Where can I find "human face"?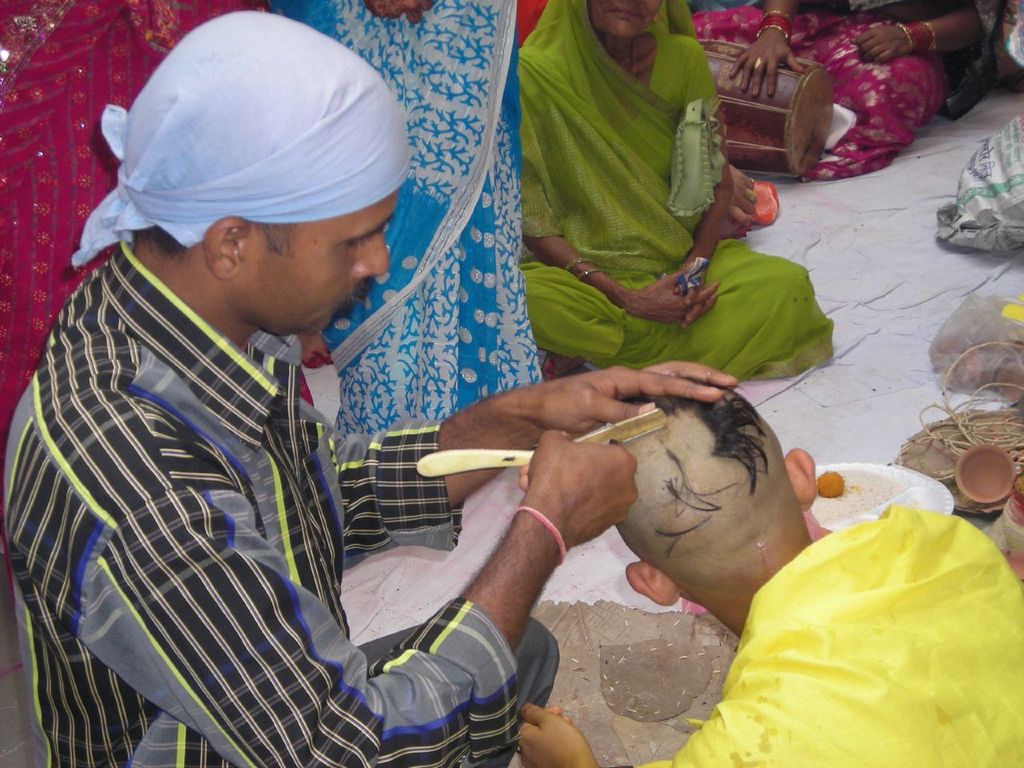
You can find it at <box>586,0,661,35</box>.
